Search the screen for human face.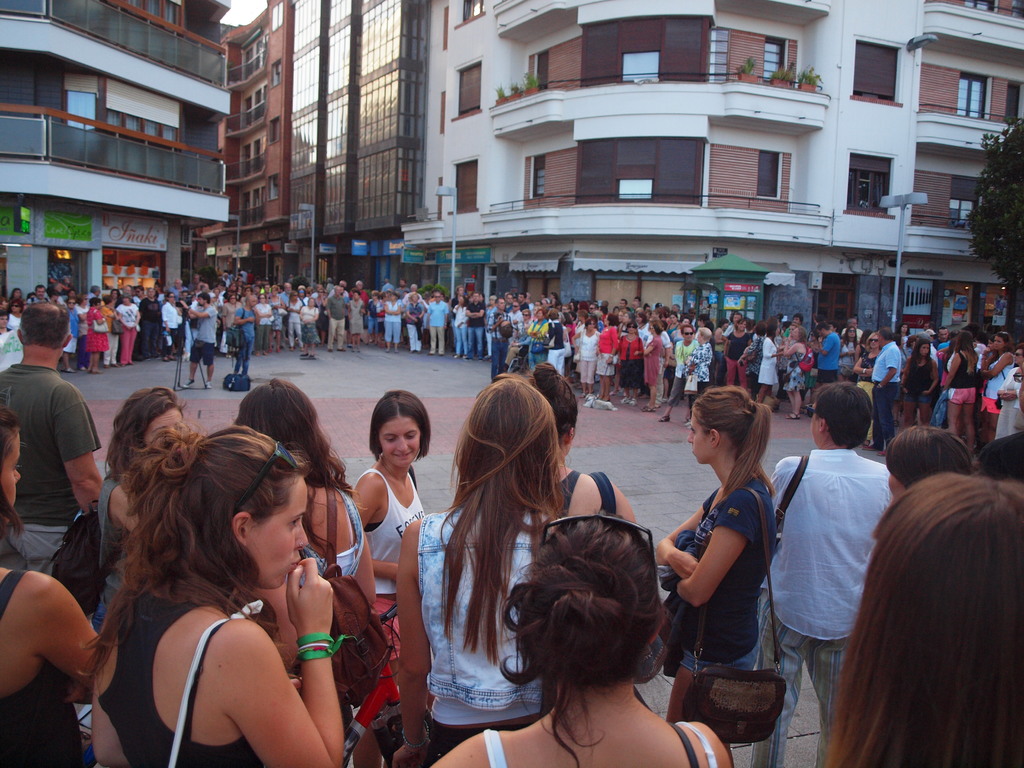
Found at left=376, top=422, right=419, bottom=471.
